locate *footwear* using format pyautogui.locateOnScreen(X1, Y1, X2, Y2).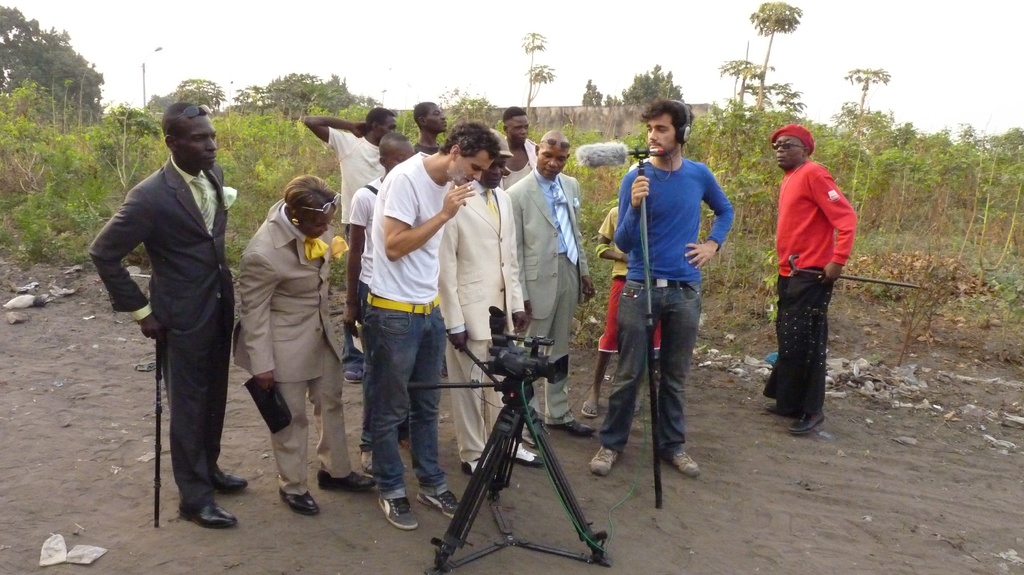
pyautogui.locateOnScreen(416, 487, 465, 521).
